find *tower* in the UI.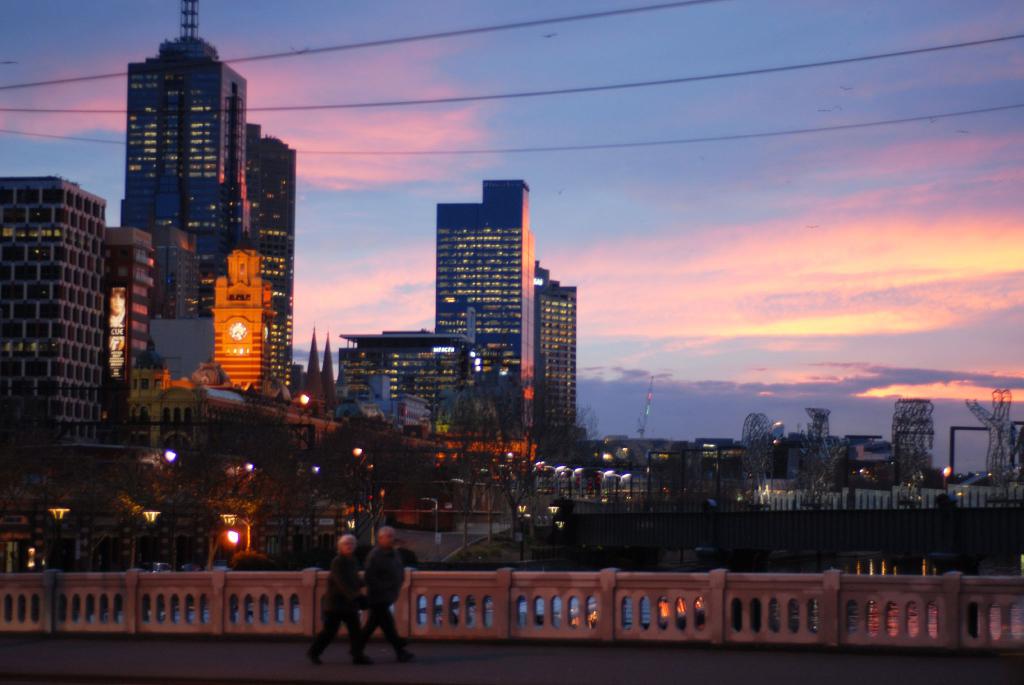
UI element at region(436, 180, 531, 430).
